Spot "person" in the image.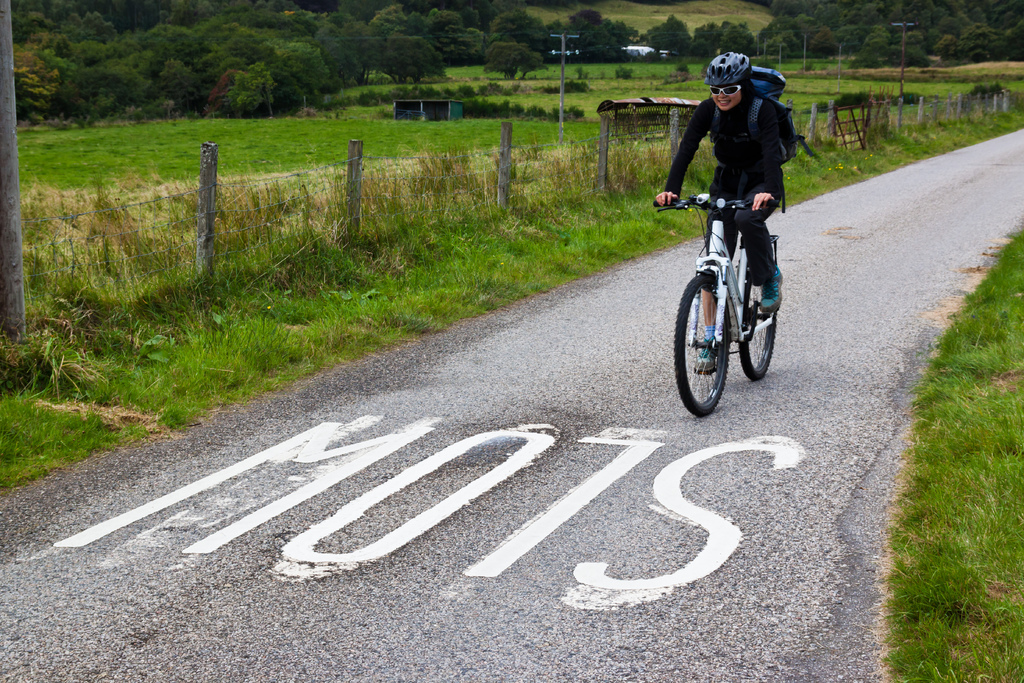
"person" found at [x1=657, y1=51, x2=783, y2=370].
